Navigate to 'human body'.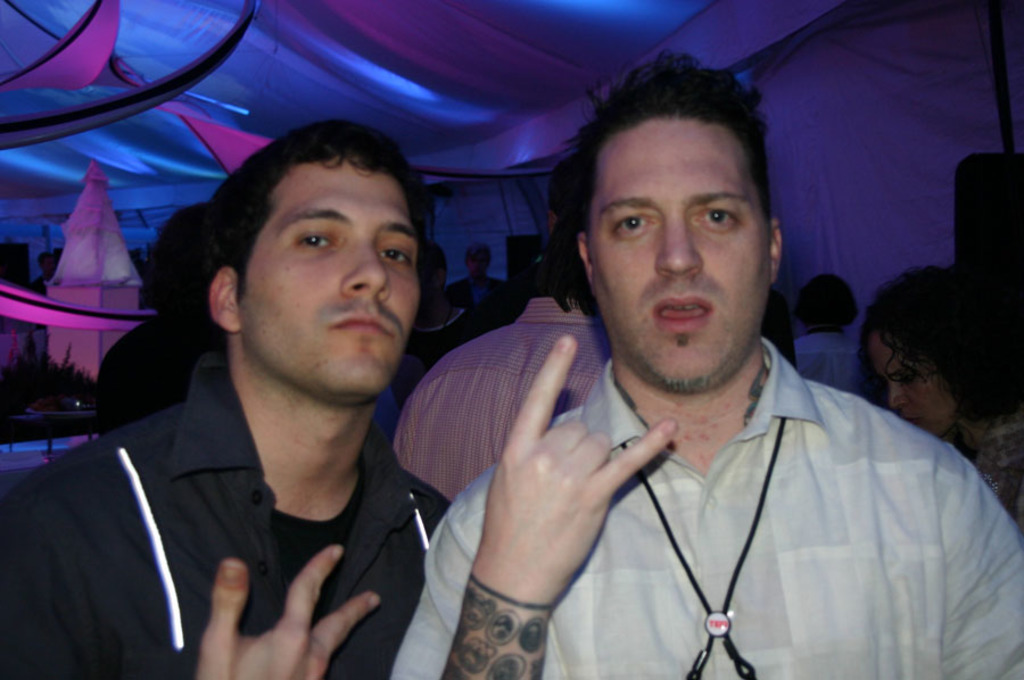
Navigation target: [935,398,1023,528].
